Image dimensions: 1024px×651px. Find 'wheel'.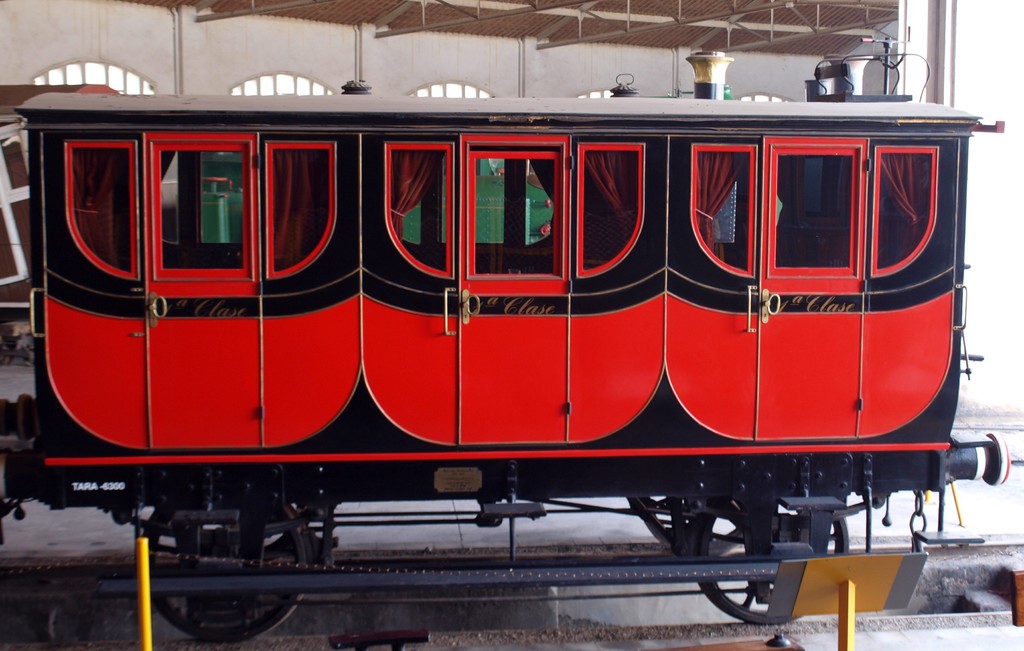
x1=693, y1=495, x2=847, y2=623.
